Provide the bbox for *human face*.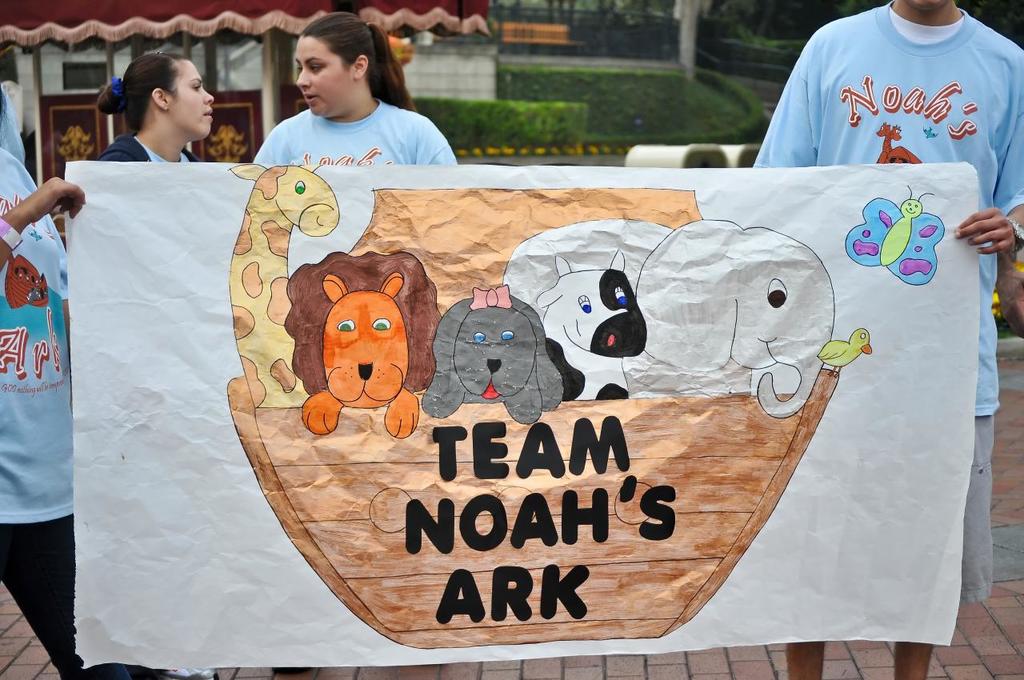
165 62 210 136.
